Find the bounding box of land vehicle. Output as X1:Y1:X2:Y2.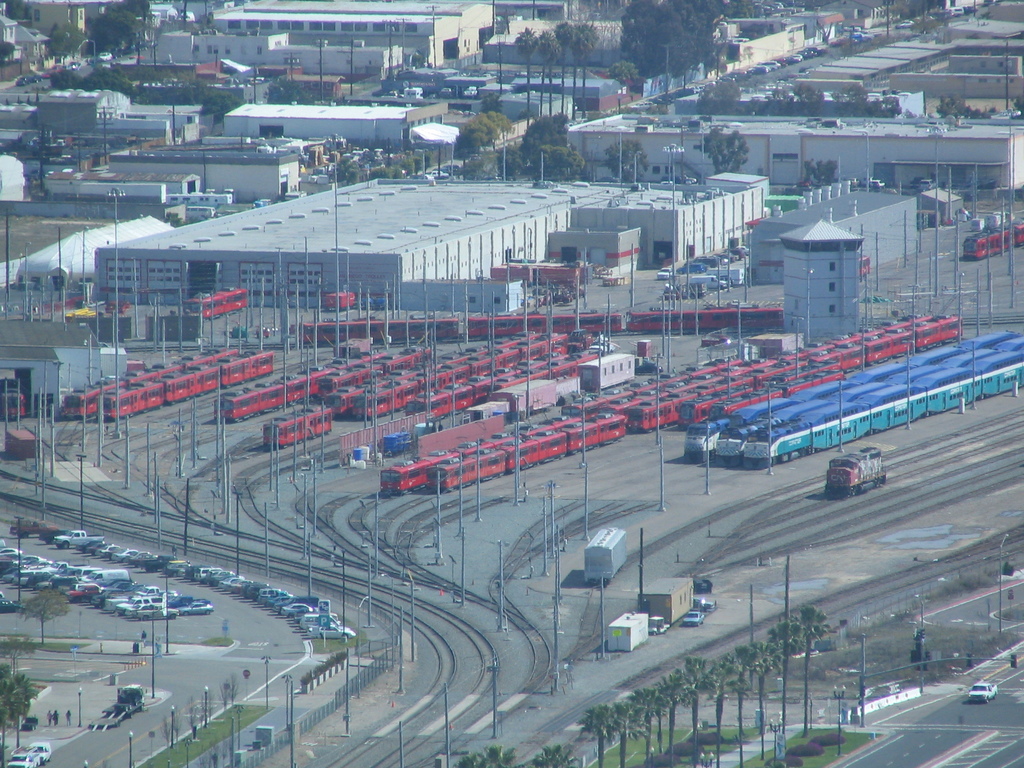
103:351:275:414.
